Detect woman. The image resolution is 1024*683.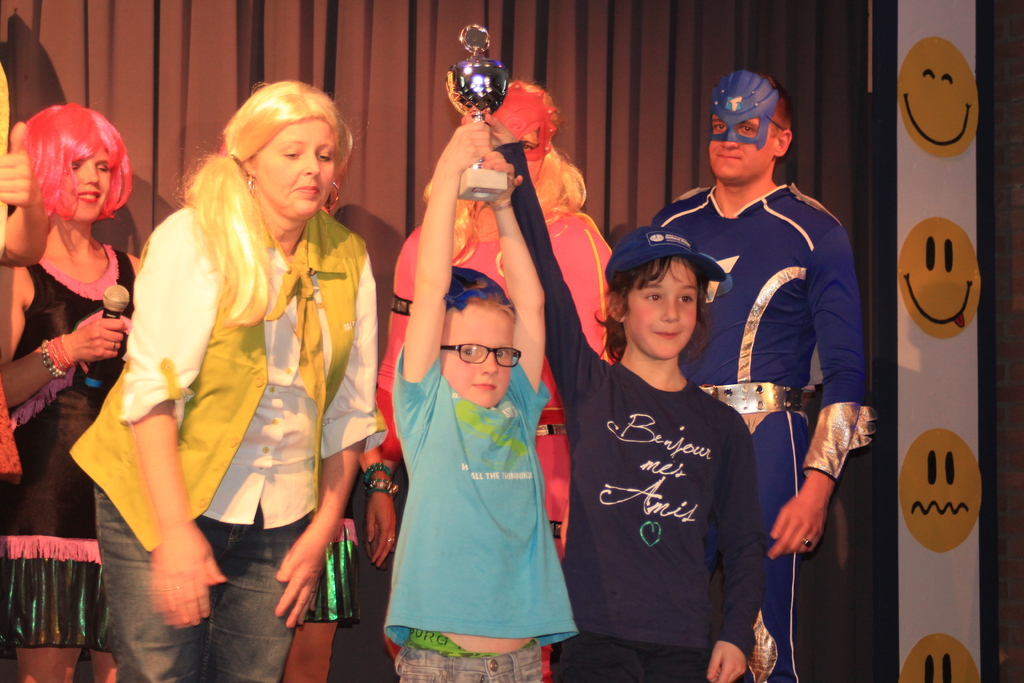
pyautogui.locateOnScreen(85, 87, 390, 657).
